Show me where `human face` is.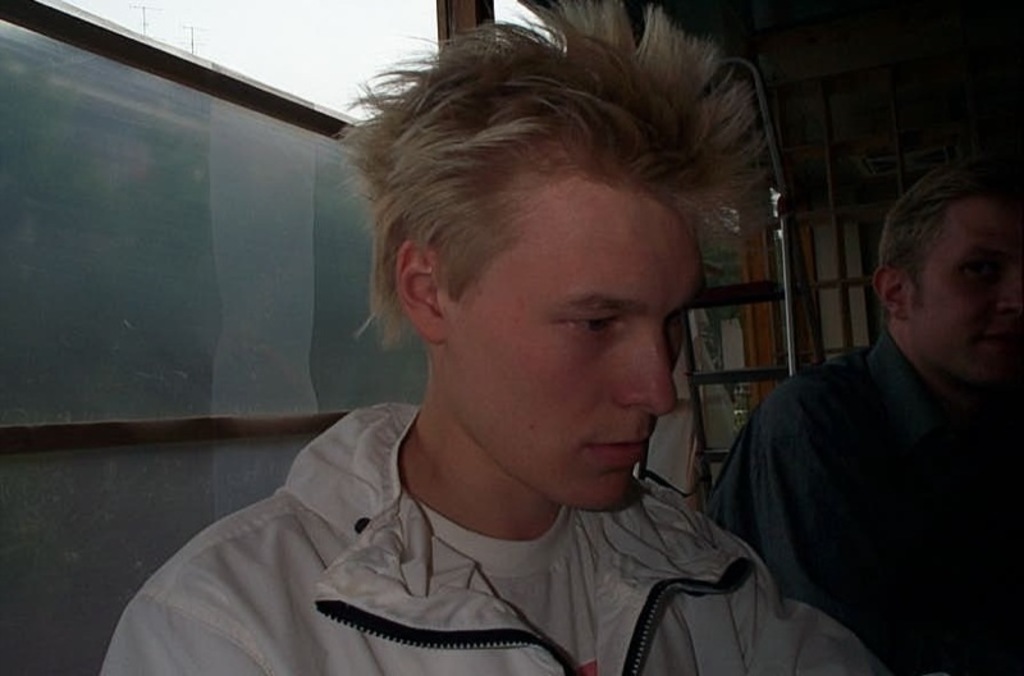
`human face` is at [left=906, top=204, right=1023, bottom=385].
